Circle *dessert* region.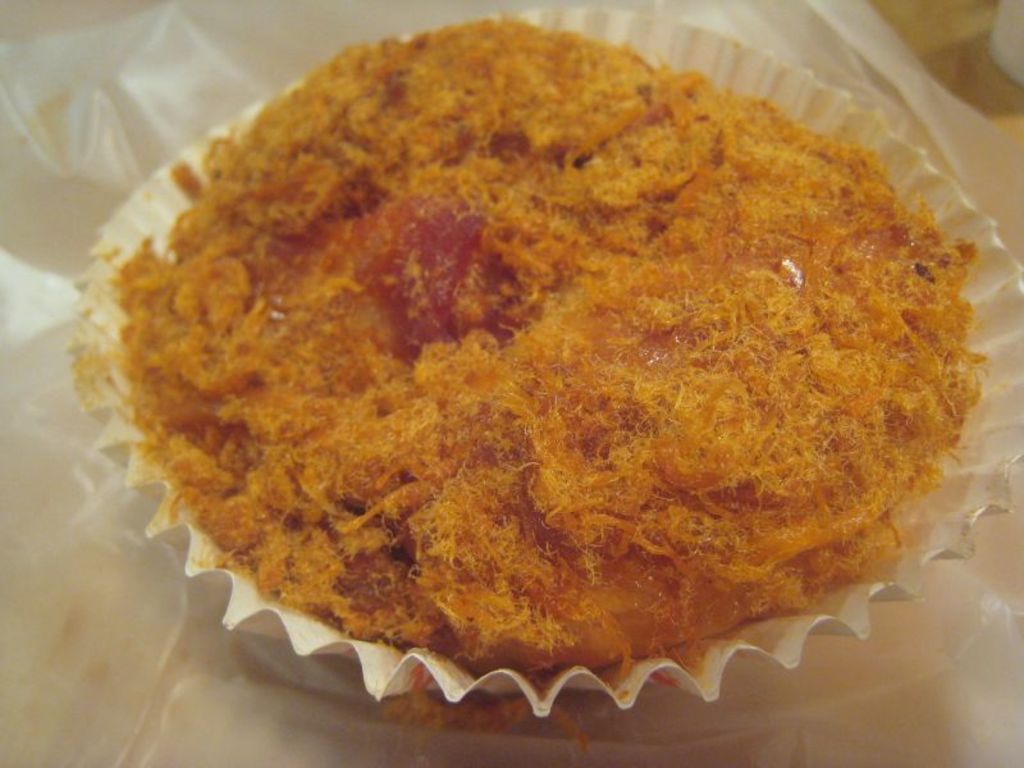
Region: rect(115, 17, 989, 684).
